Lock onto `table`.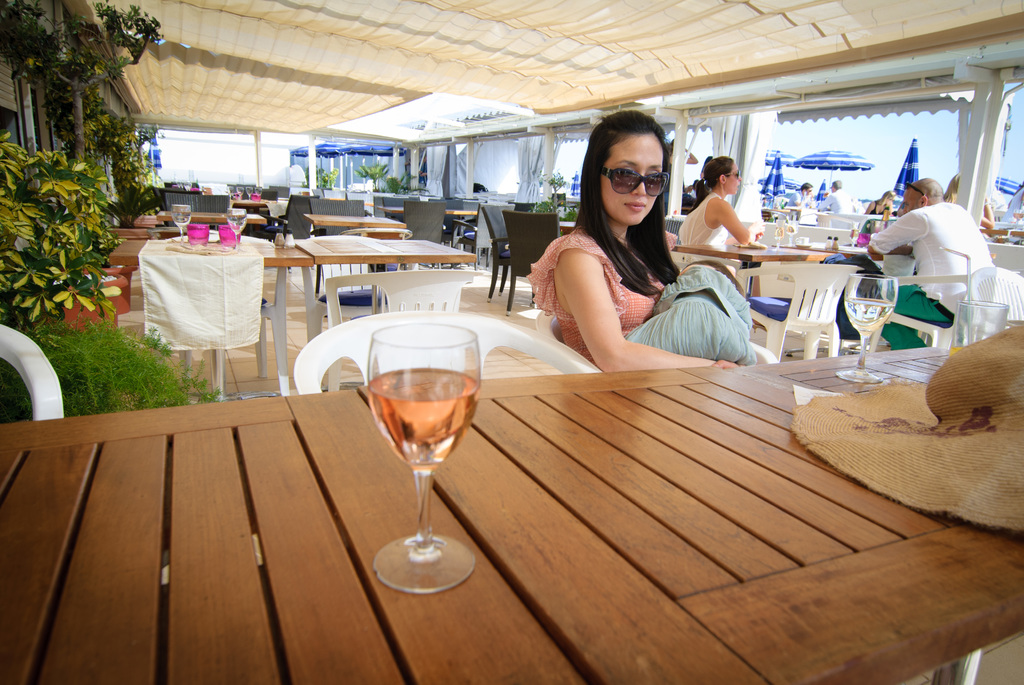
Locked: <region>0, 331, 1023, 684</region>.
